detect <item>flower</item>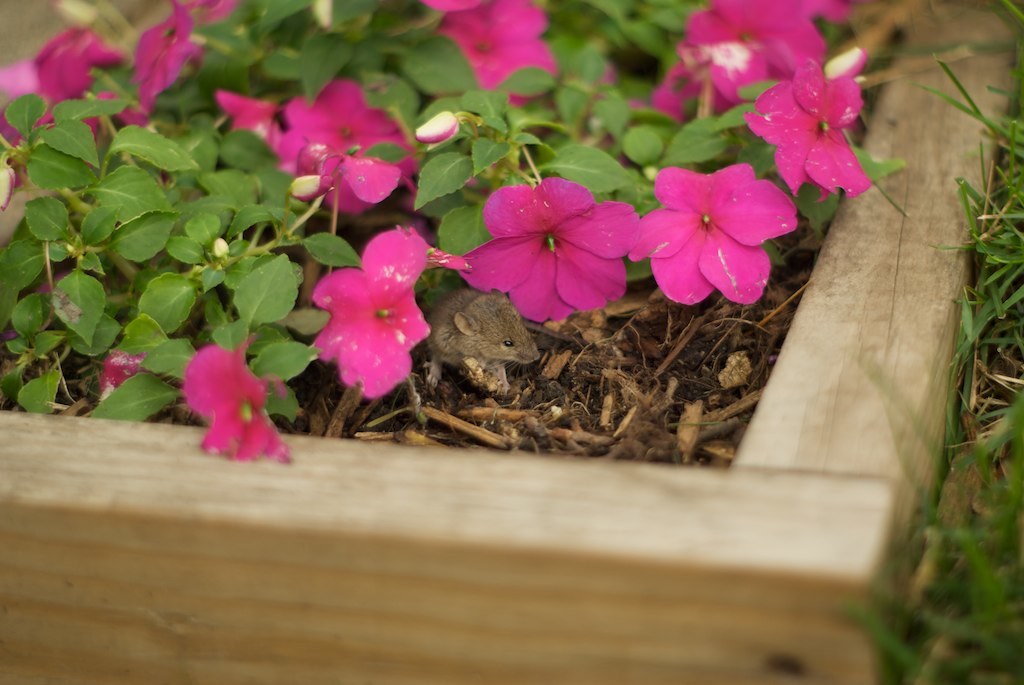
box(754, 63, 871, 196)
